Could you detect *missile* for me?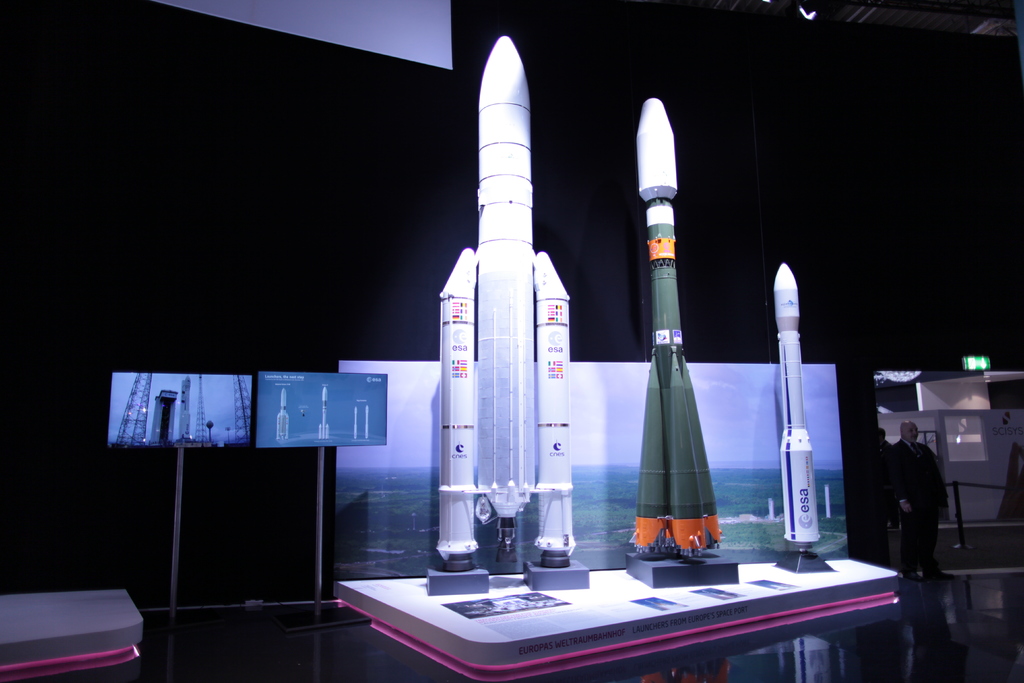
Detection result: {"left": 422, "top": 18, "right": 602, "bottom": 619}.
